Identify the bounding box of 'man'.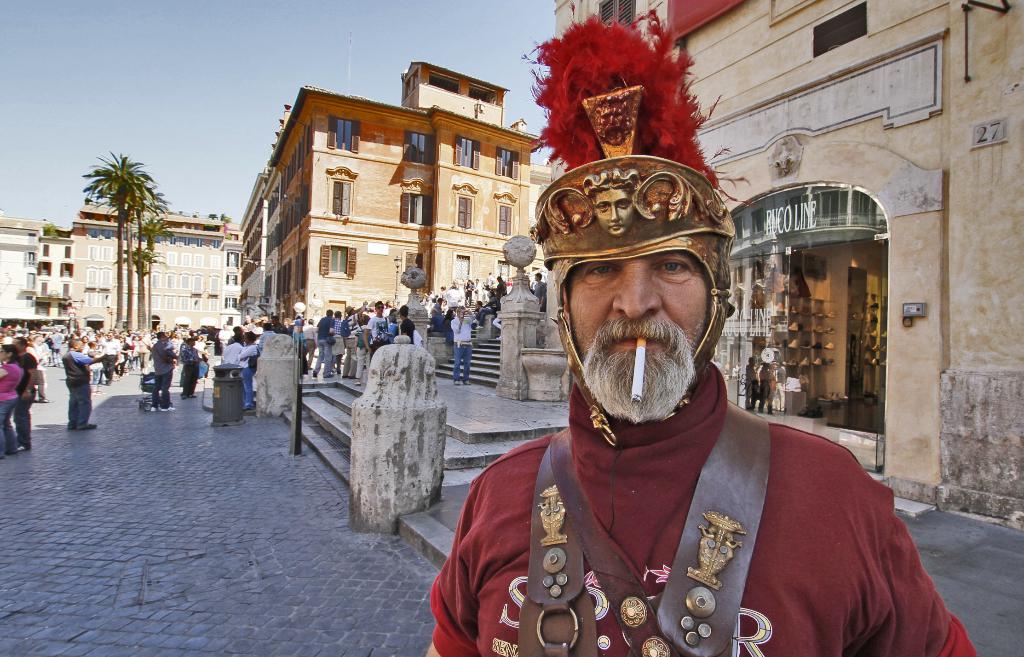
<box>424,10,979,656</box>.
